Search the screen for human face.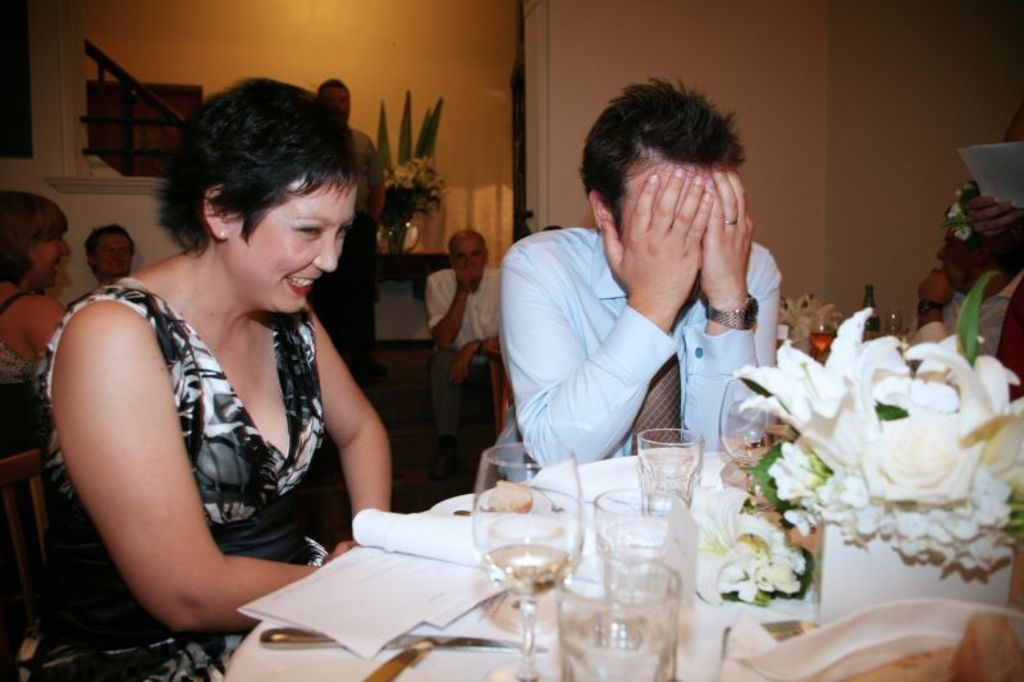
Found at Rect(96, 228, 134, 275).
